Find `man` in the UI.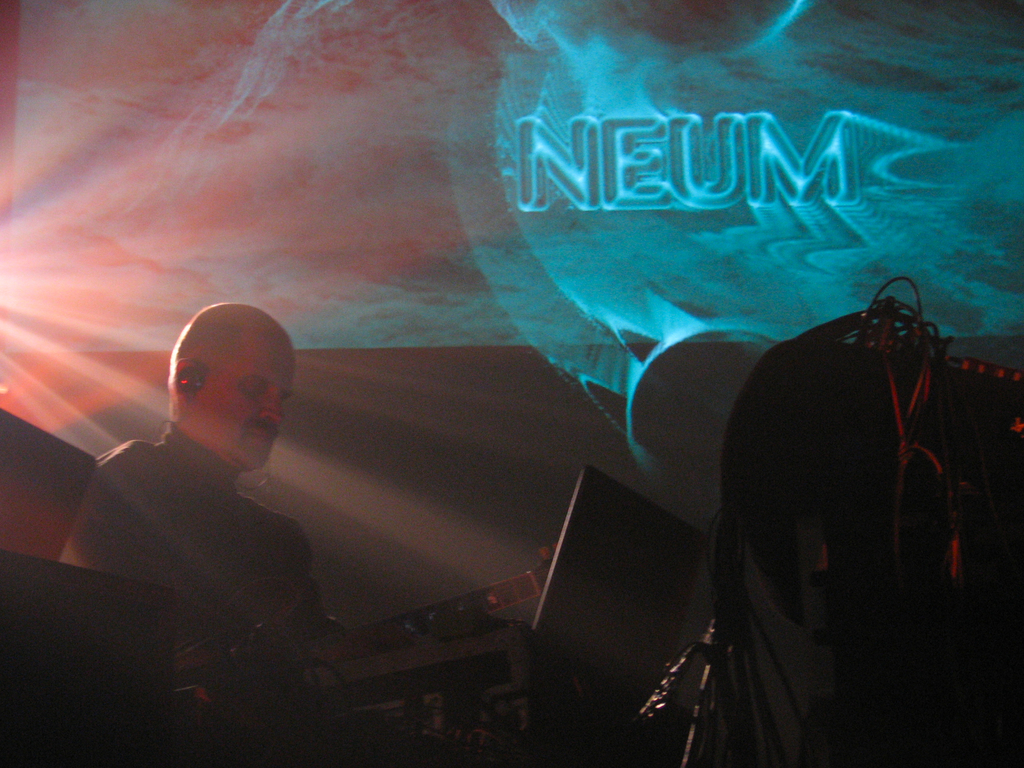
UI element at (61, 301, 349, 687).
